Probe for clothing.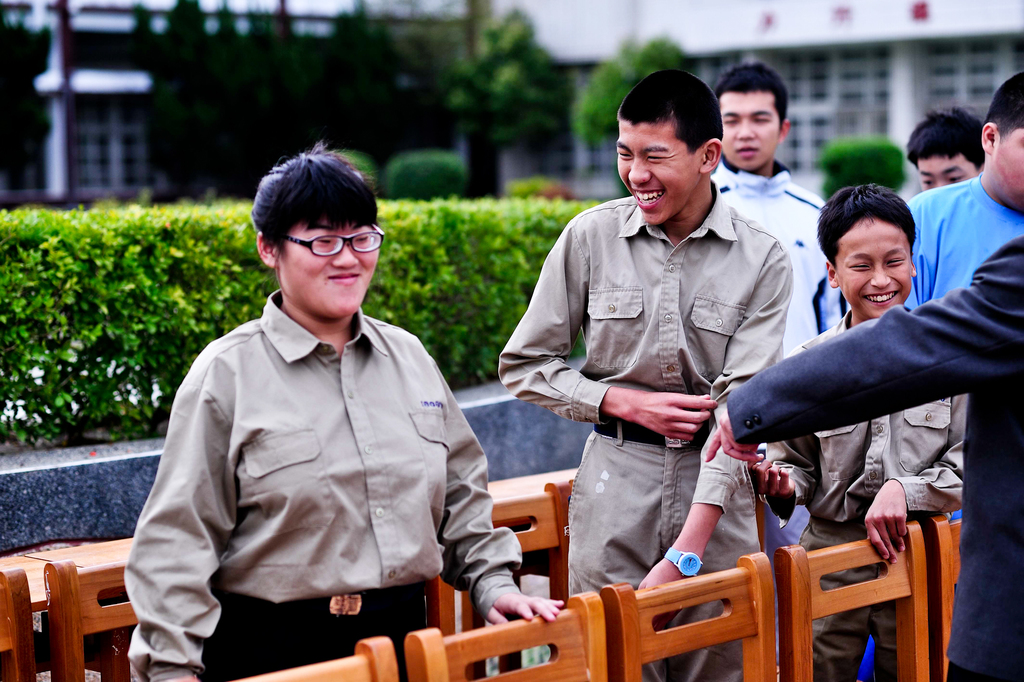
Probe result: 911 173 1023 309.
